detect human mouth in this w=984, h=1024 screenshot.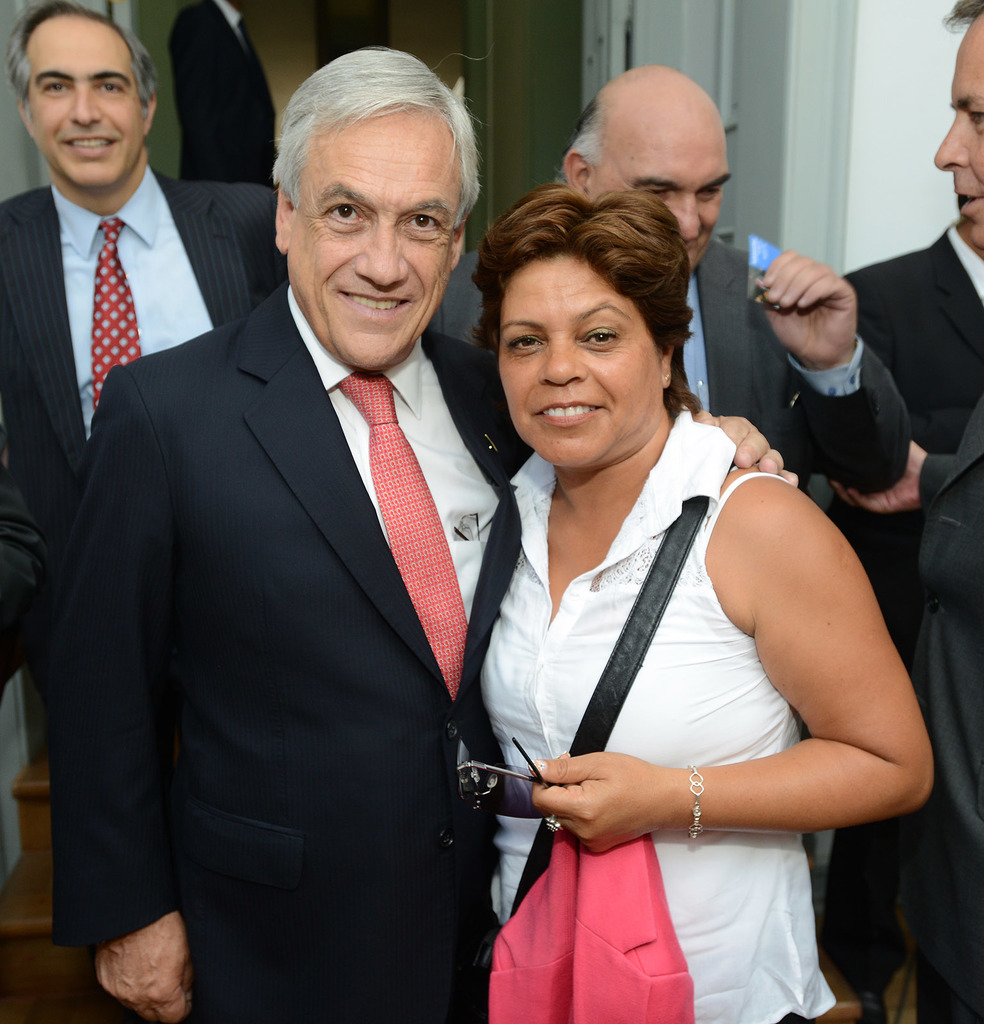
Detection: [951,179,983,217].
